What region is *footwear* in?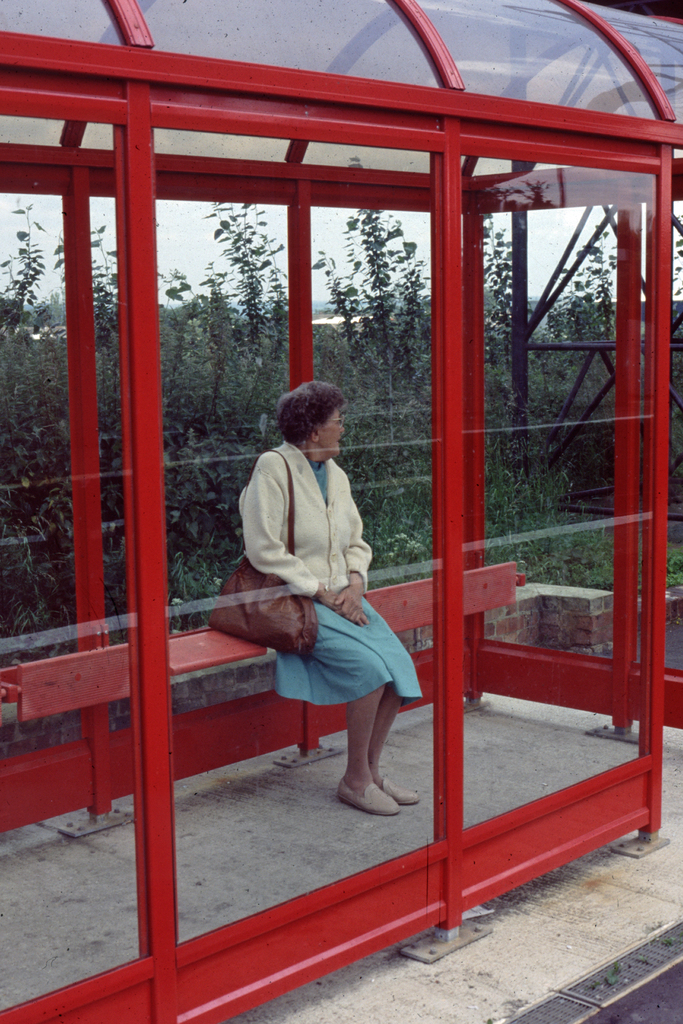
bbox=[335, 778, 401, 817].
